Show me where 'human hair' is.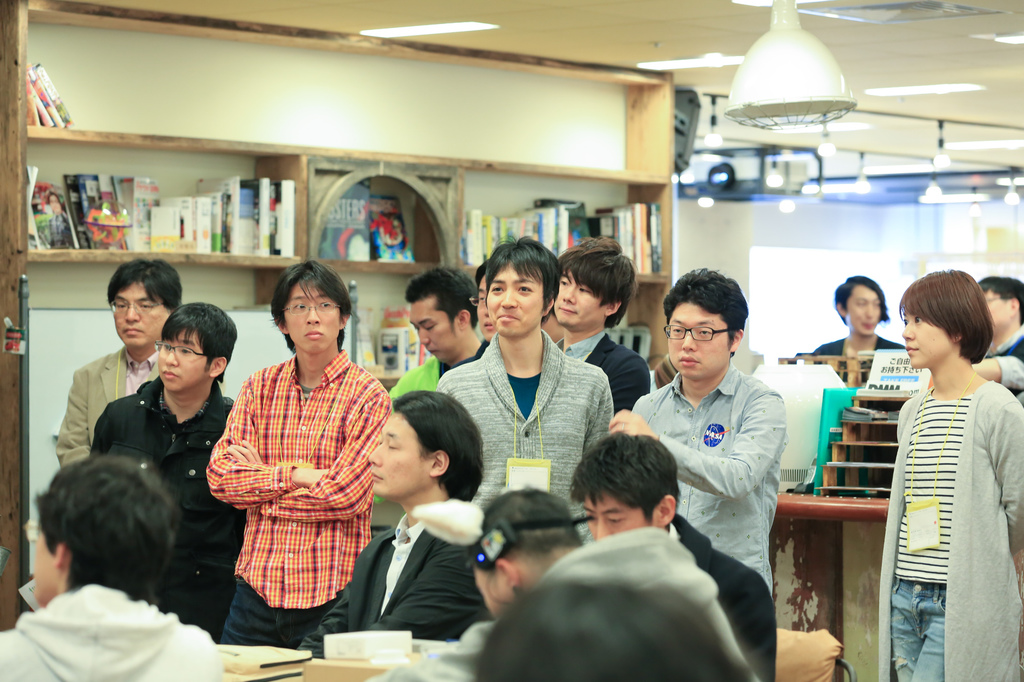
'human hair' is at (567,433,684,534).
